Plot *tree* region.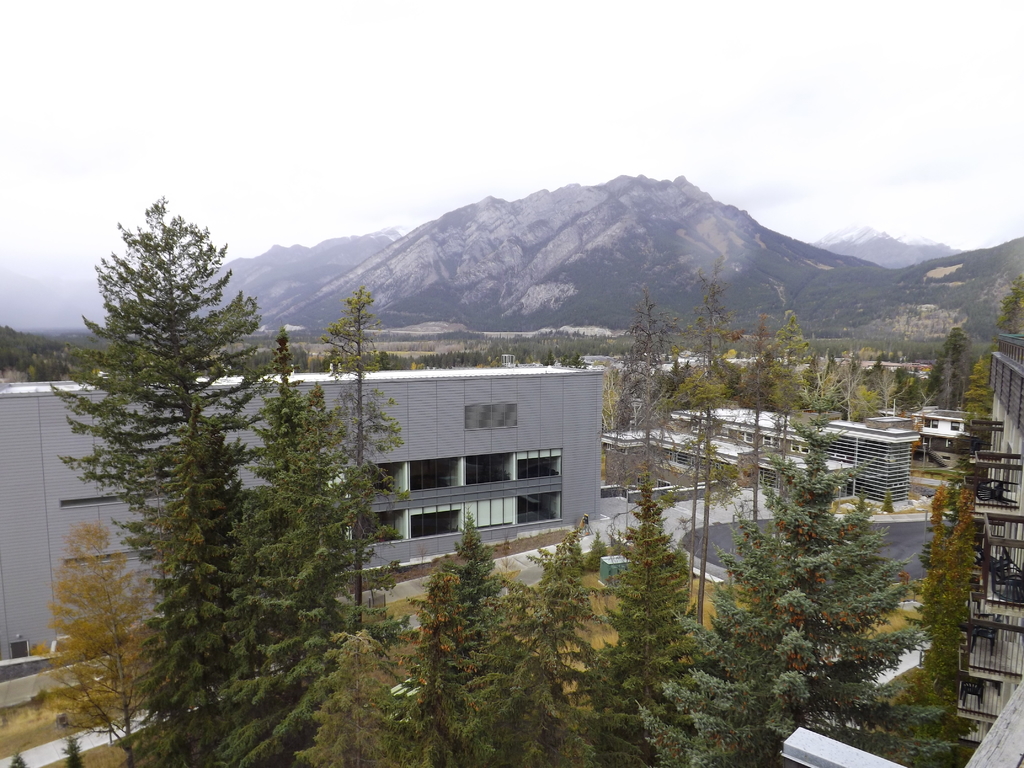
Plotted at <bbox>657, 253, 748, 626</bbox>.
